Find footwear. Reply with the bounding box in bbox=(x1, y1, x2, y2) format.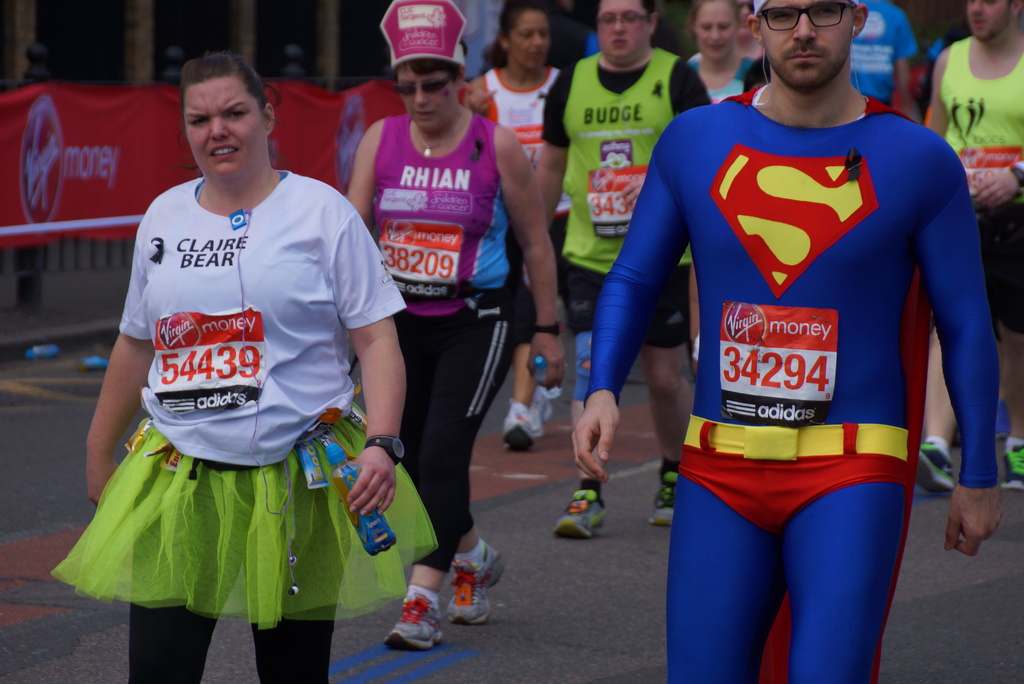
bbox=(918, 440, 960, 490).
